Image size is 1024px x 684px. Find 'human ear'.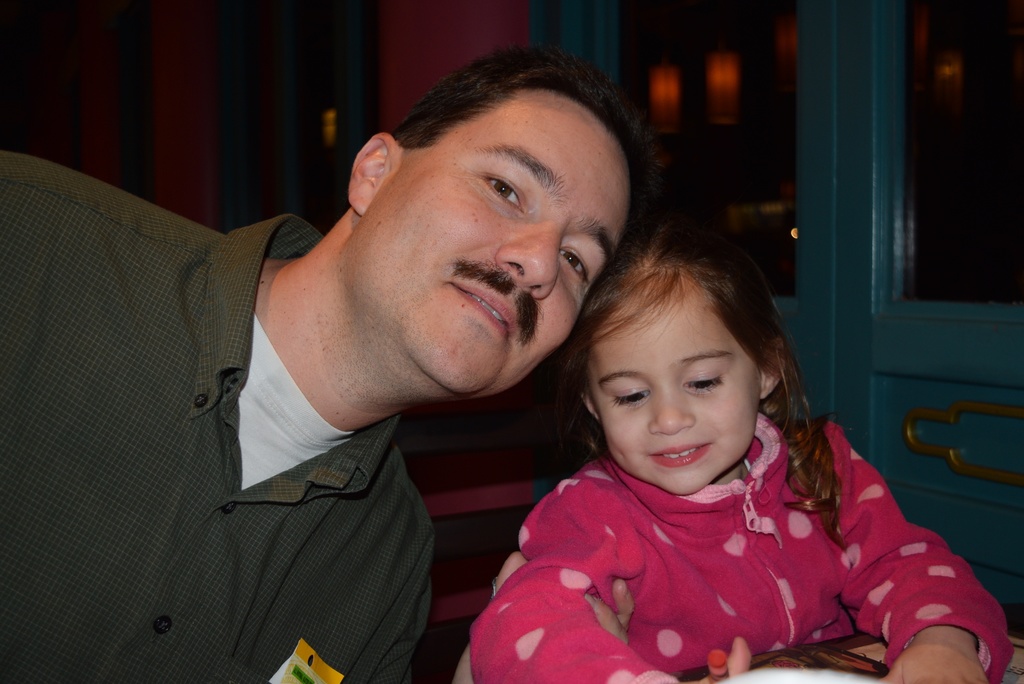
[582,395,598,420].
